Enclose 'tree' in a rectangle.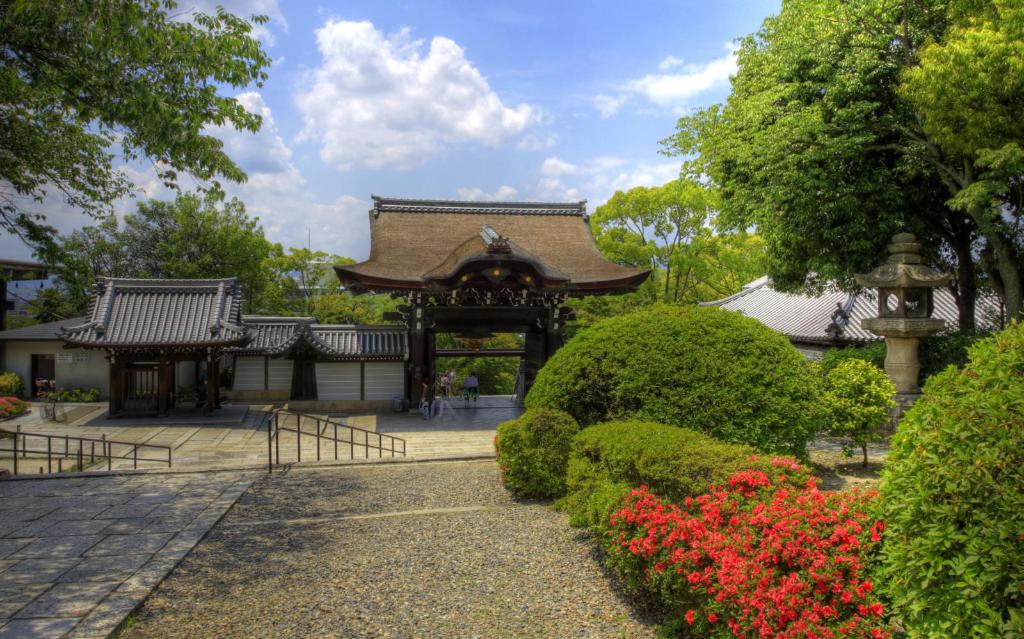
locate(0, 0, 264, 264).
